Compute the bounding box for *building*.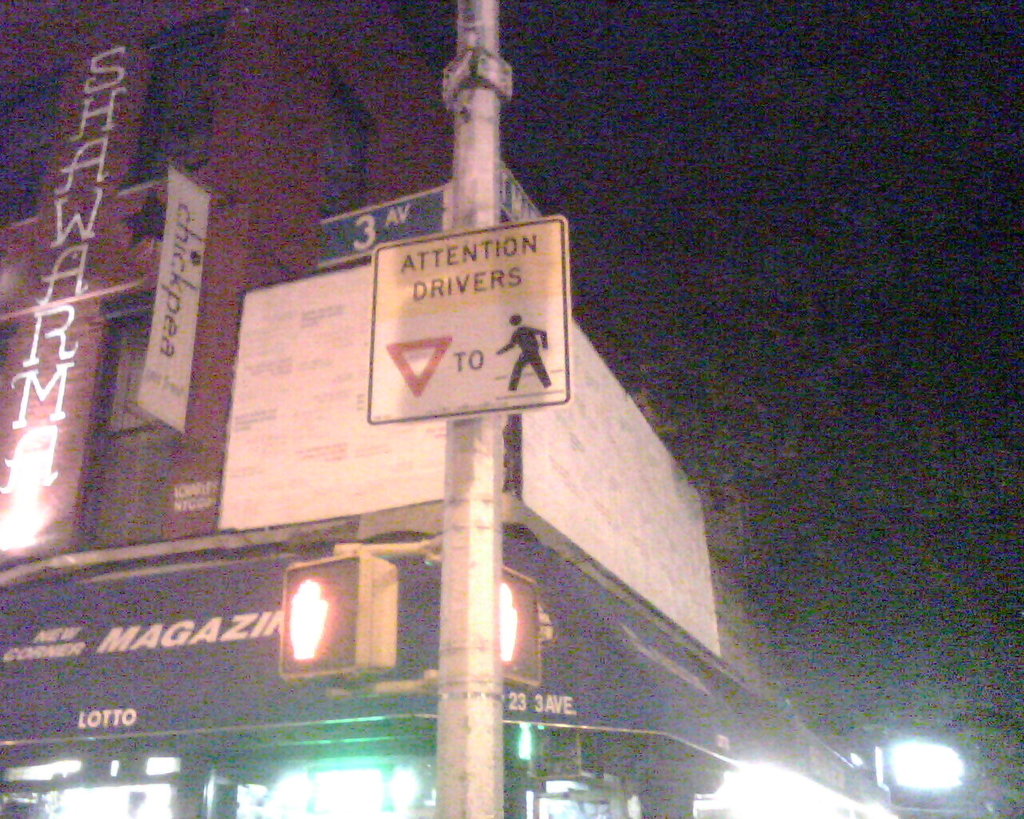
box=[2, 0, 794, 818].
